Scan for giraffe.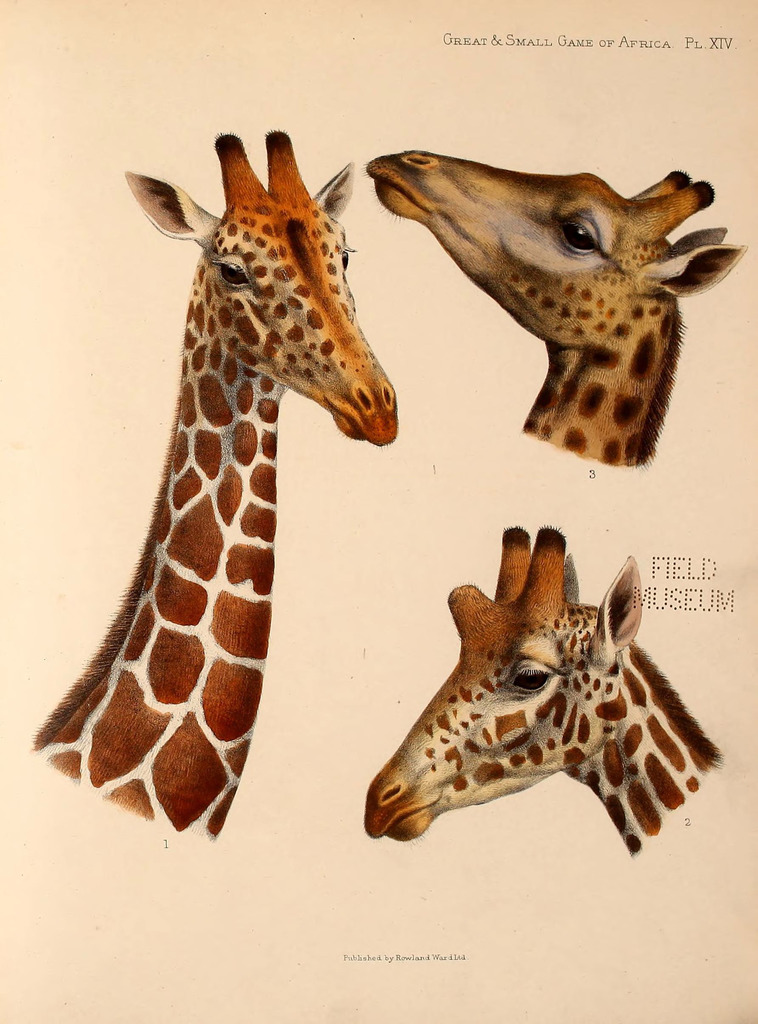
Scan result: <box>365,152,738,472</box>.
